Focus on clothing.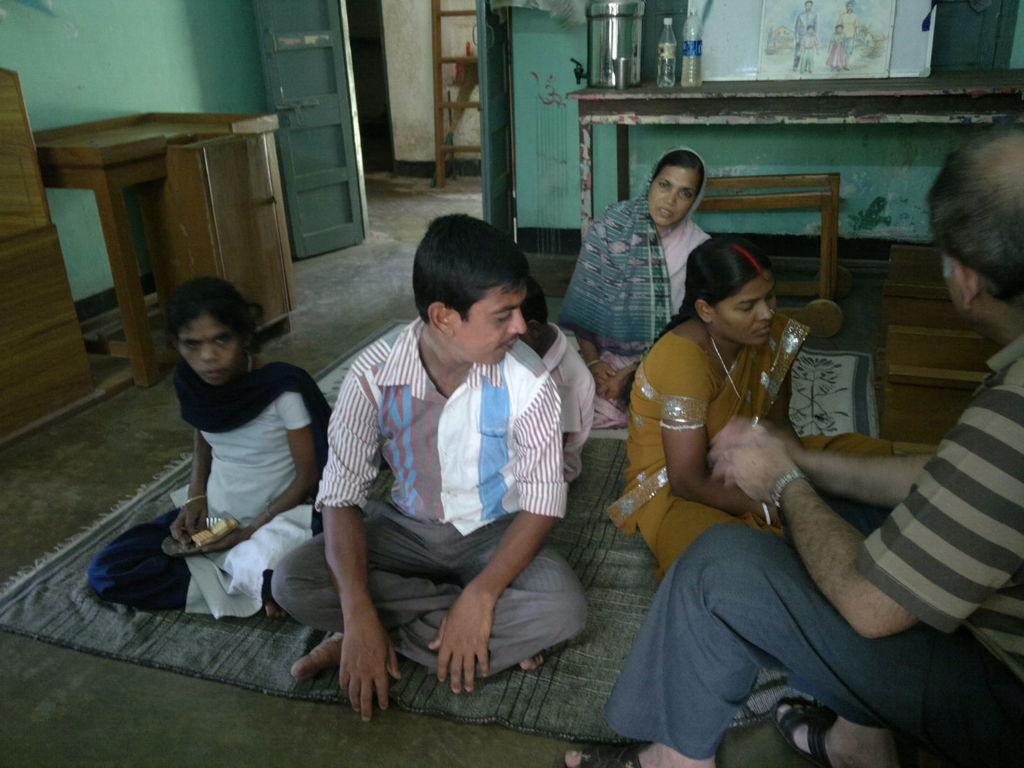
Focused at 264,314,587,684.
